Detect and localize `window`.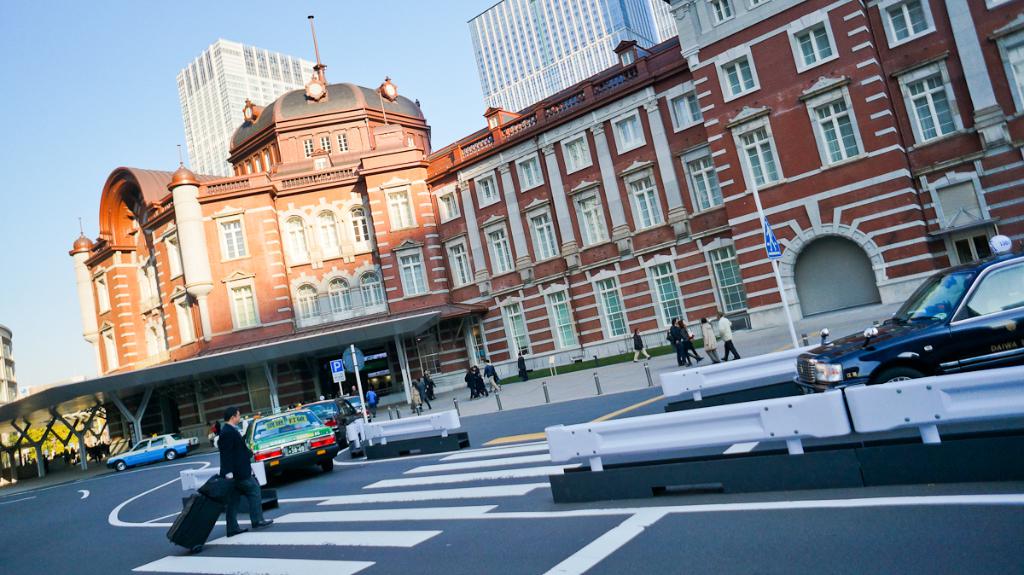
Localized at 322, 136, 329, 154.
